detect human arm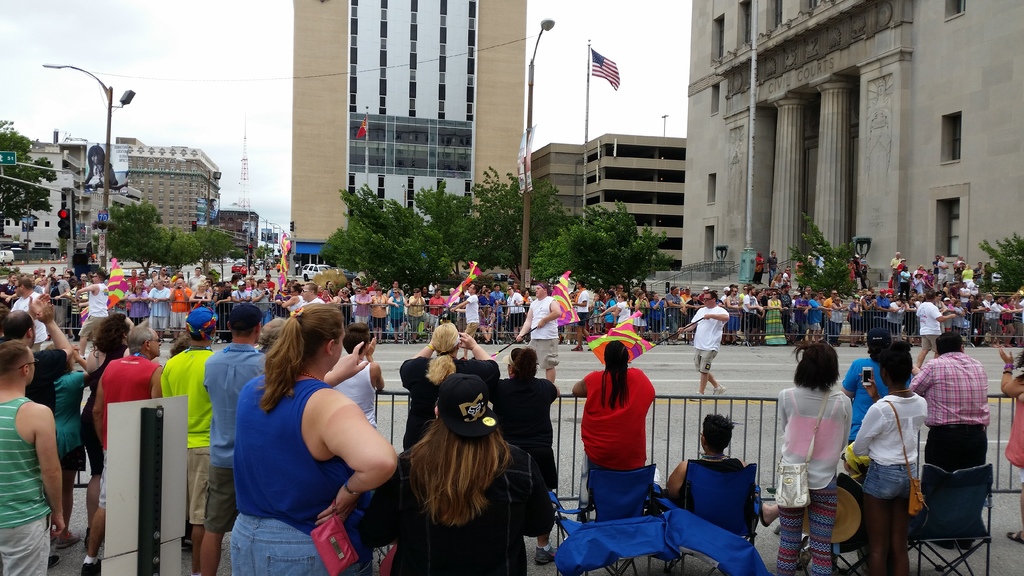
x1=928 y1=303 x2=953 y2=324
